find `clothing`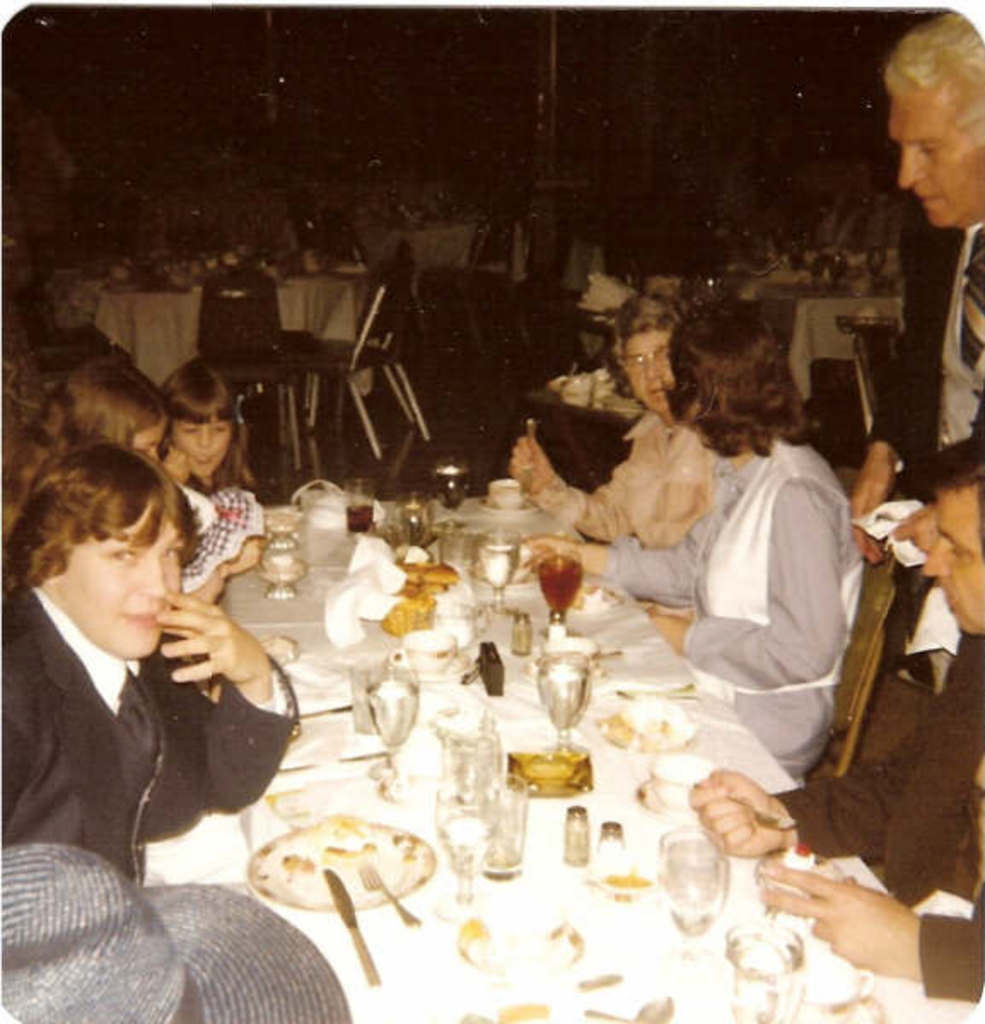
<region>929, 230, 983, 464</region>
